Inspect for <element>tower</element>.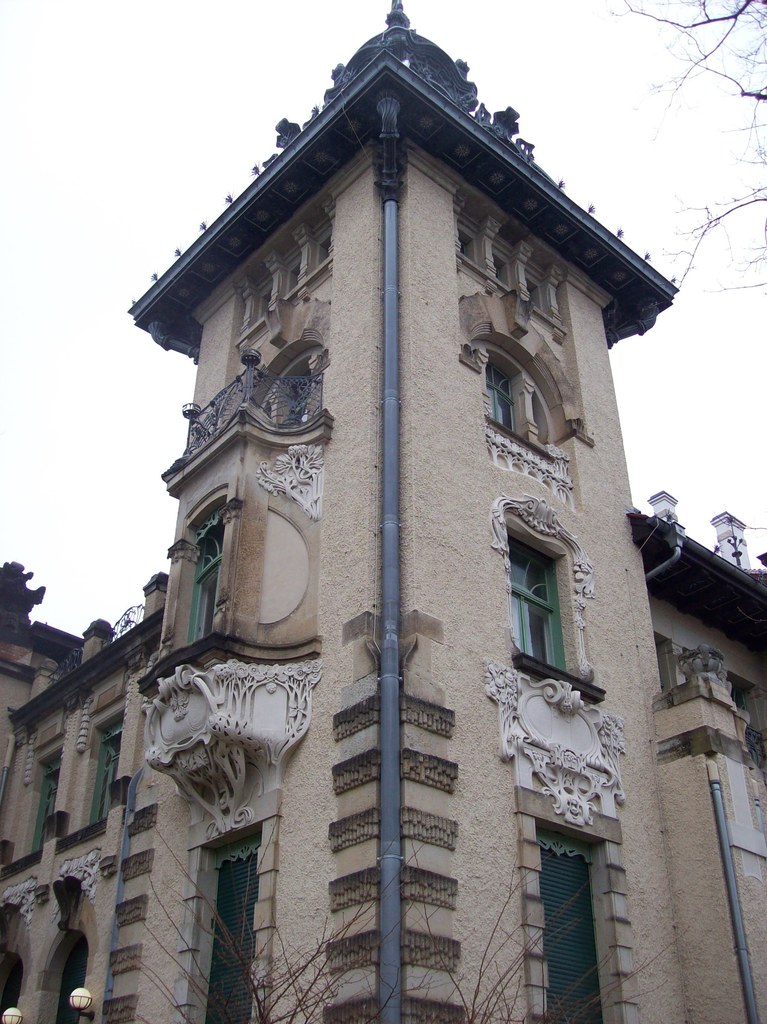
Inspection: [x1=71, y1=0, x2=709, y2=991].
